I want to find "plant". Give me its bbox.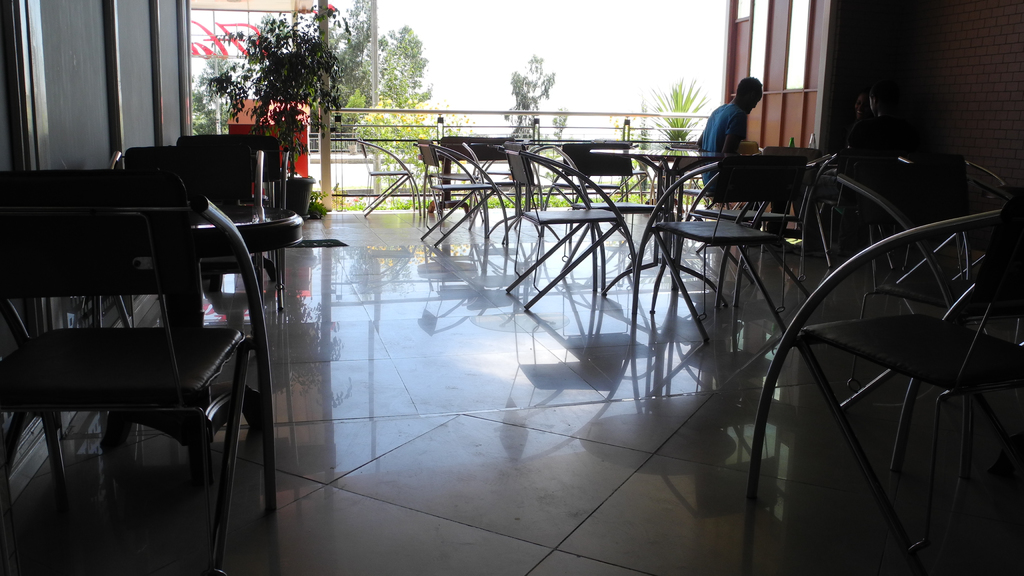
bbox=(198, 5, 353, 179).
